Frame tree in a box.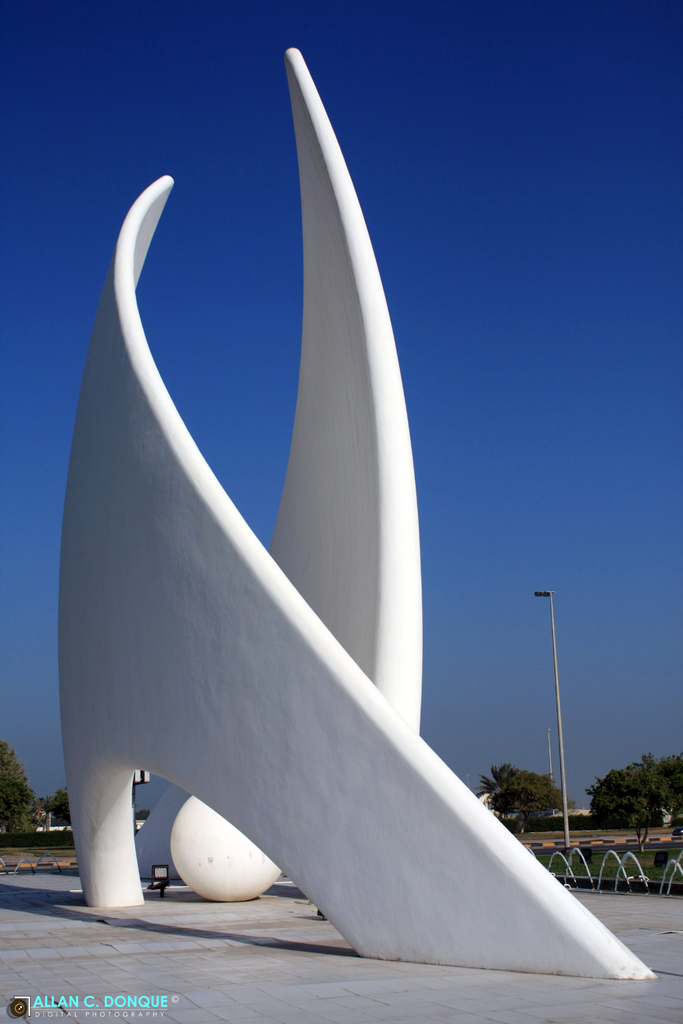
580:748:682:829.
